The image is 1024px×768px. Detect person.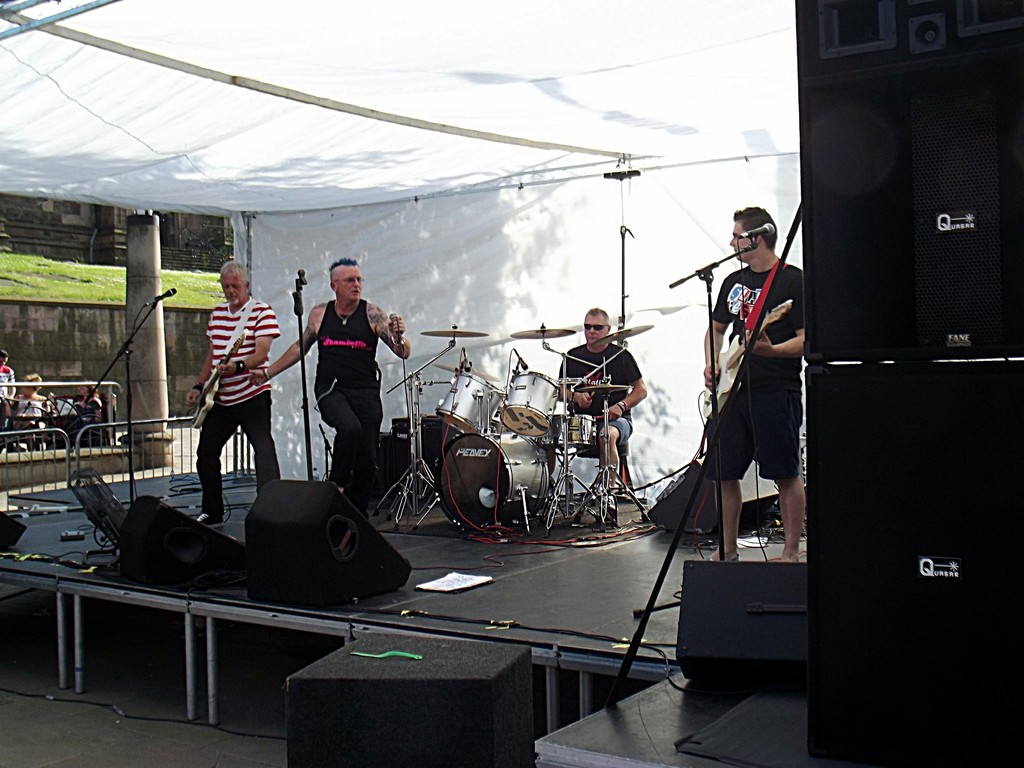
Detection: BBox(696, 204, 804, 563).
